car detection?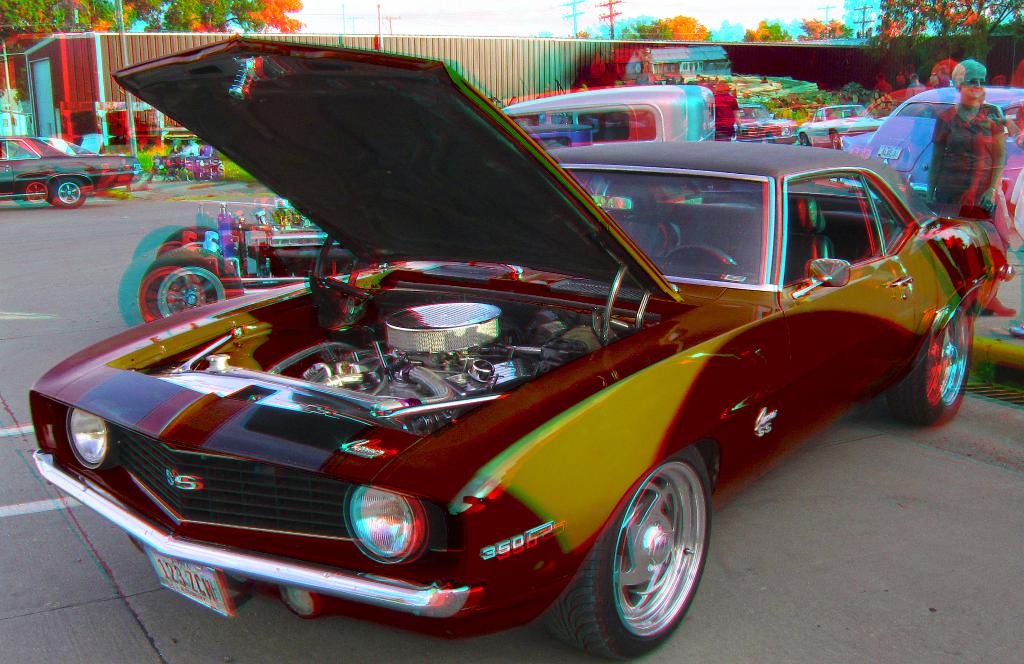
<box>853,80,1023,230</box>
